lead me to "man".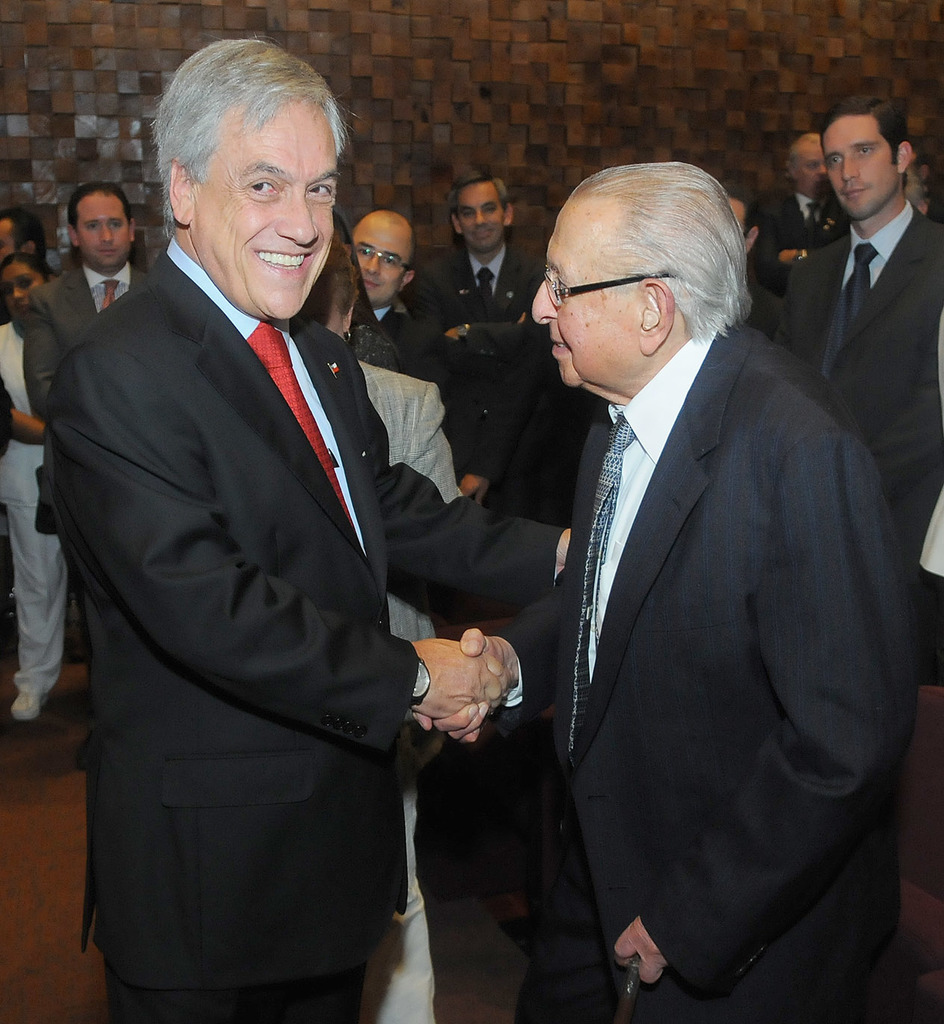
Lead to <region>771, 105, 943, 701</region>.
